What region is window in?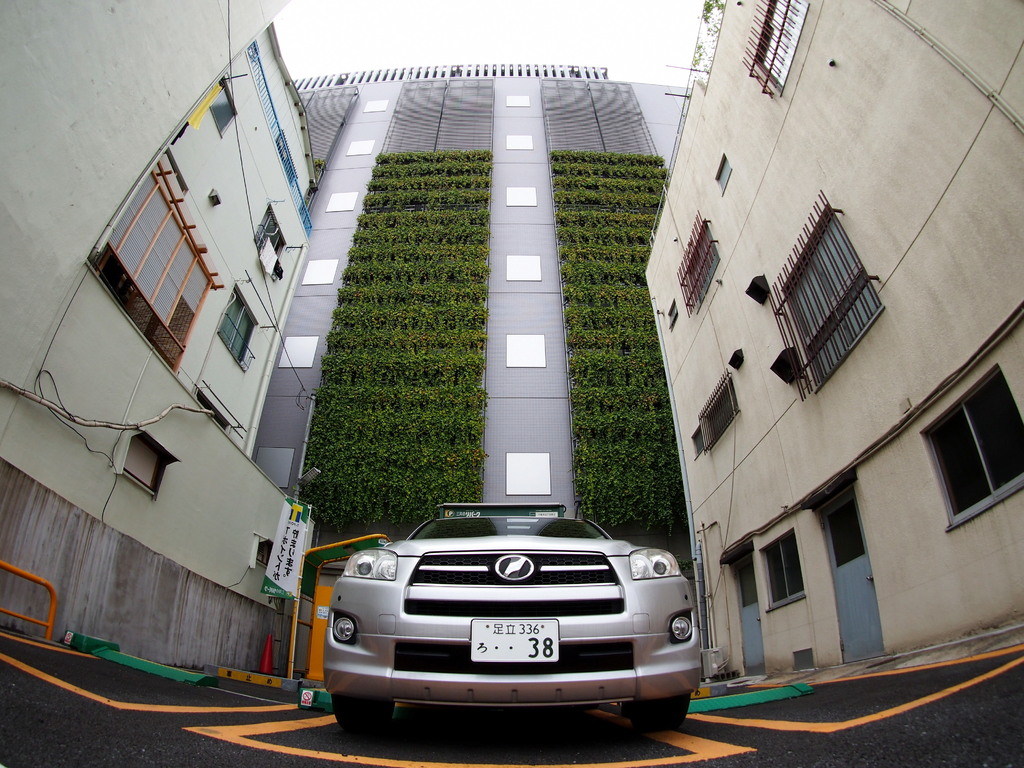
255, 205, 287, 273.
